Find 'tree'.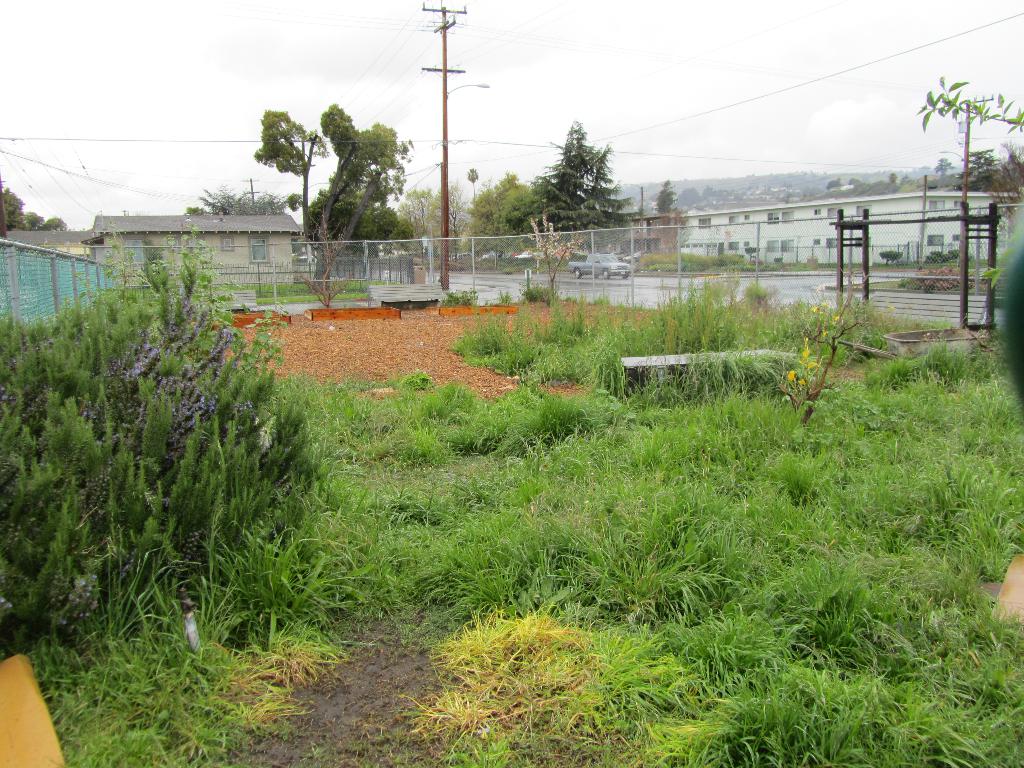
region(997, 138, 1023, 188).
